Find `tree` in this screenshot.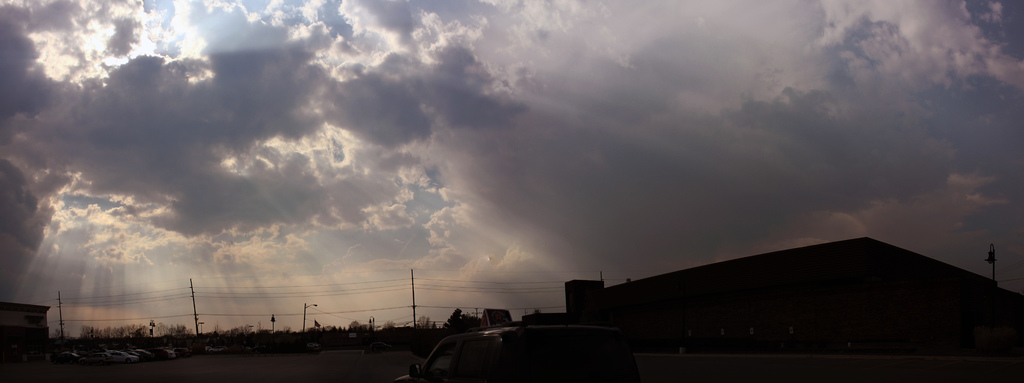
The bounding box for `tree` is x1=284, y1=322, x2=292, y2=332.
